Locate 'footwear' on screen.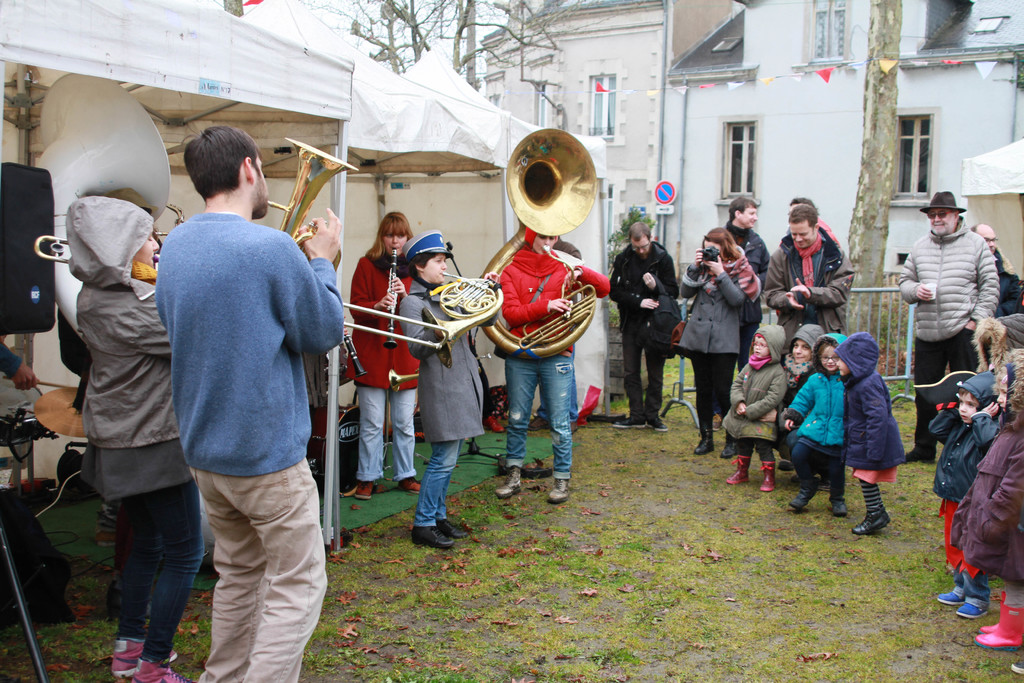
On screen at 694 427 716 453.
